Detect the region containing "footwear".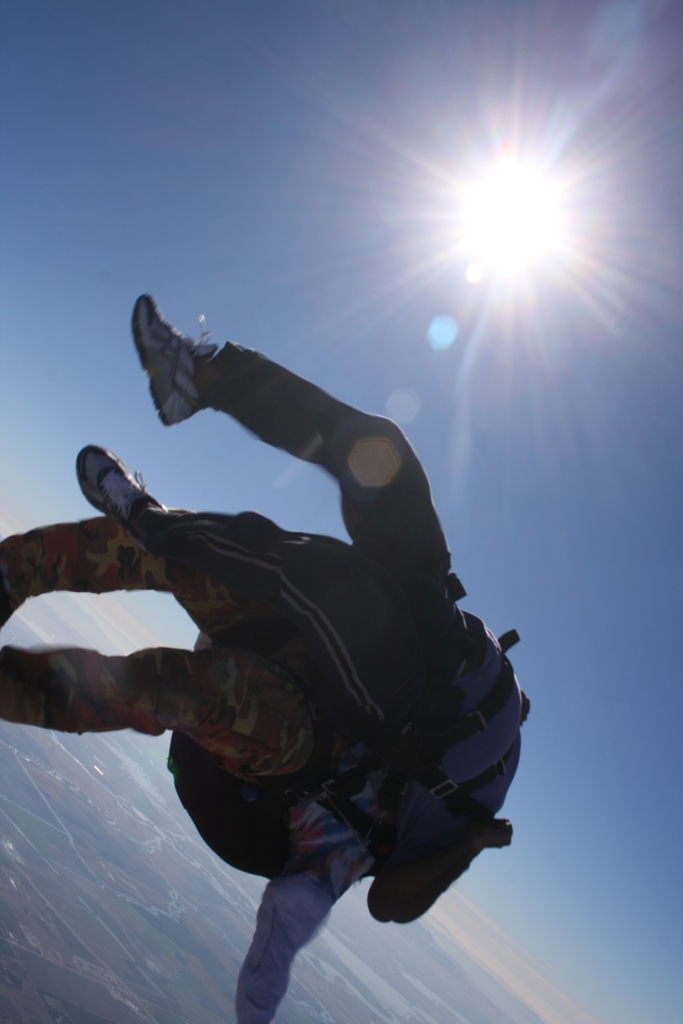
rect(86, 436, 165, 563).
